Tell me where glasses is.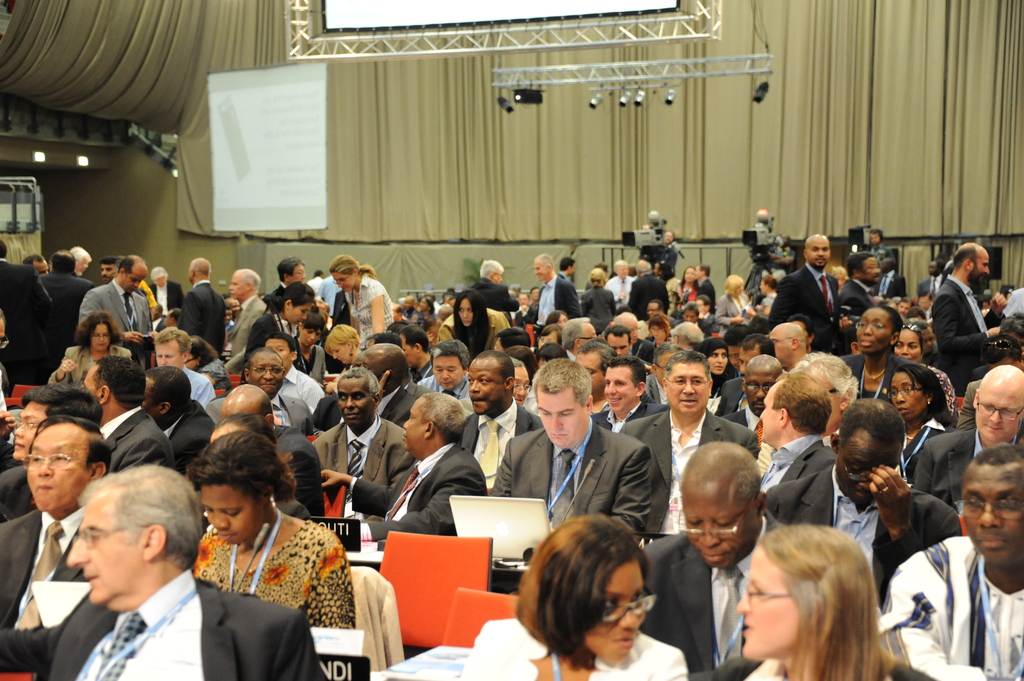
glasses is at Rect(899, 321, 922, 335).
